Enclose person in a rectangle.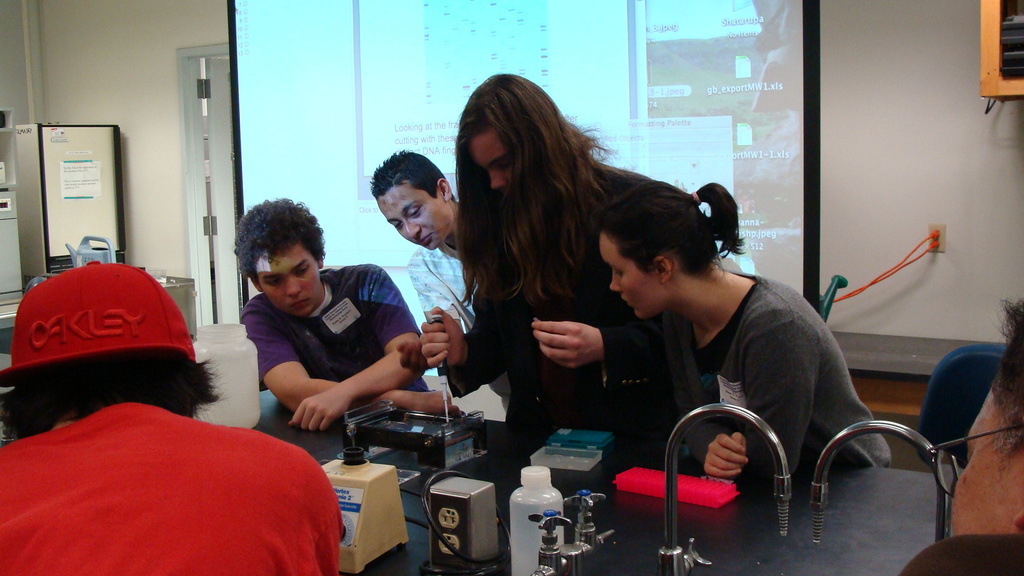
detection(360, 152, 472, 343).
